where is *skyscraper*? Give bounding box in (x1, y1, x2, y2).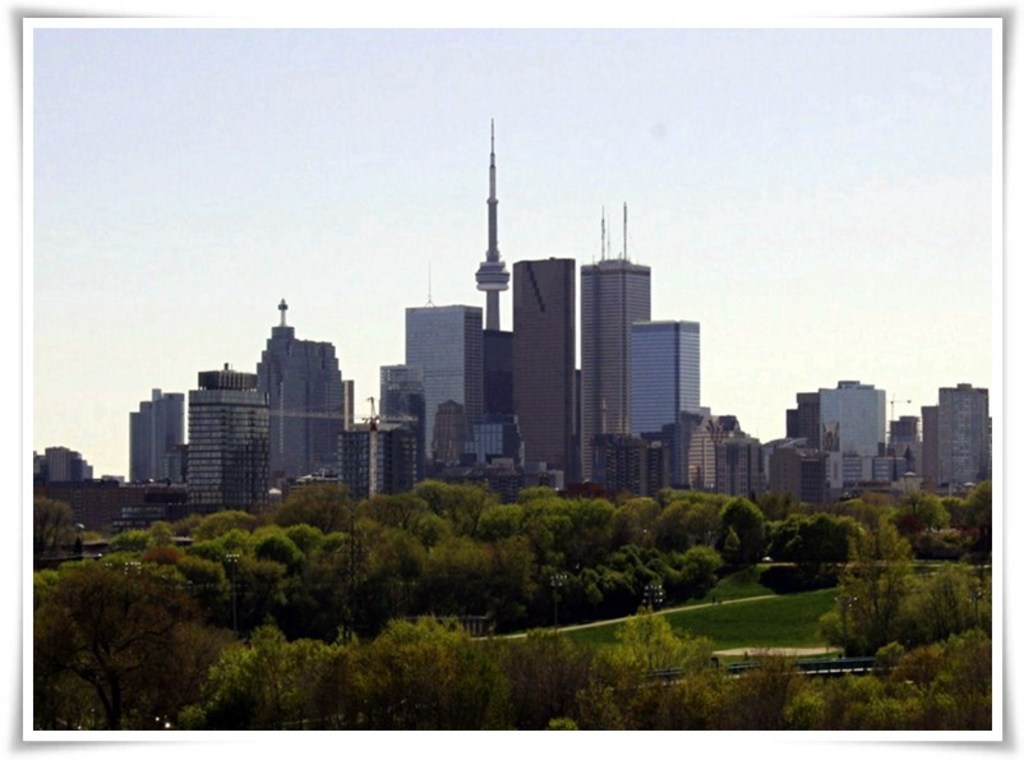
(571, 248, 652, 490).
